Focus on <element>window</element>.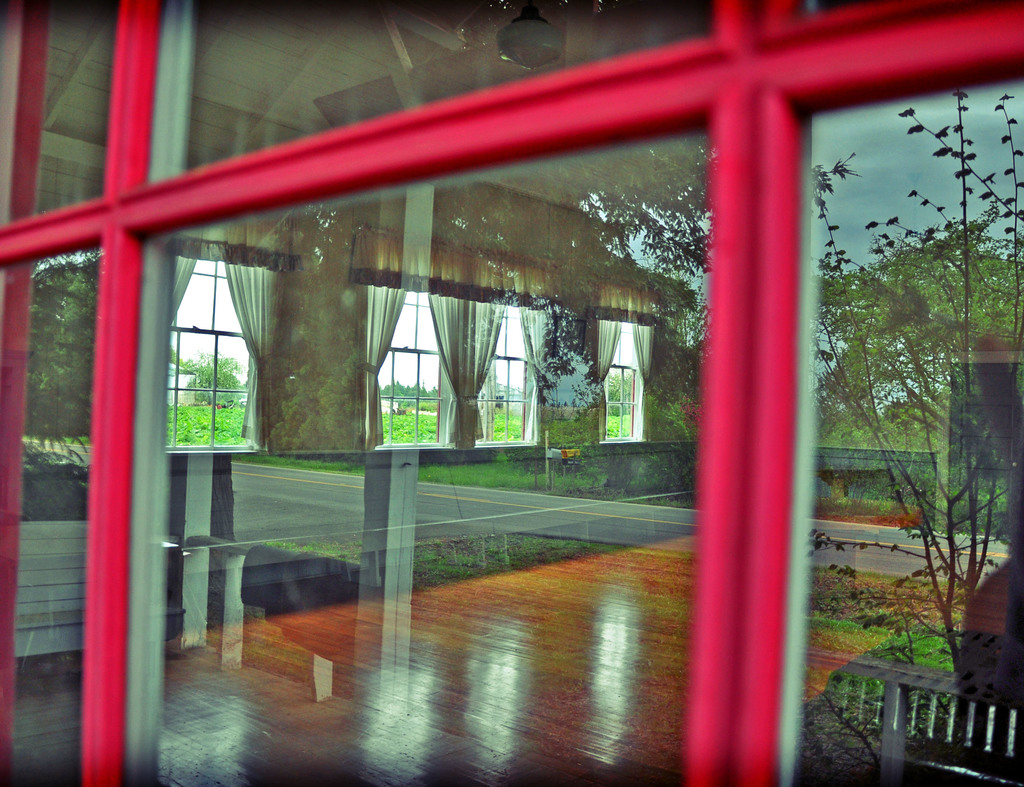
Focused at 140,247,276,447.
